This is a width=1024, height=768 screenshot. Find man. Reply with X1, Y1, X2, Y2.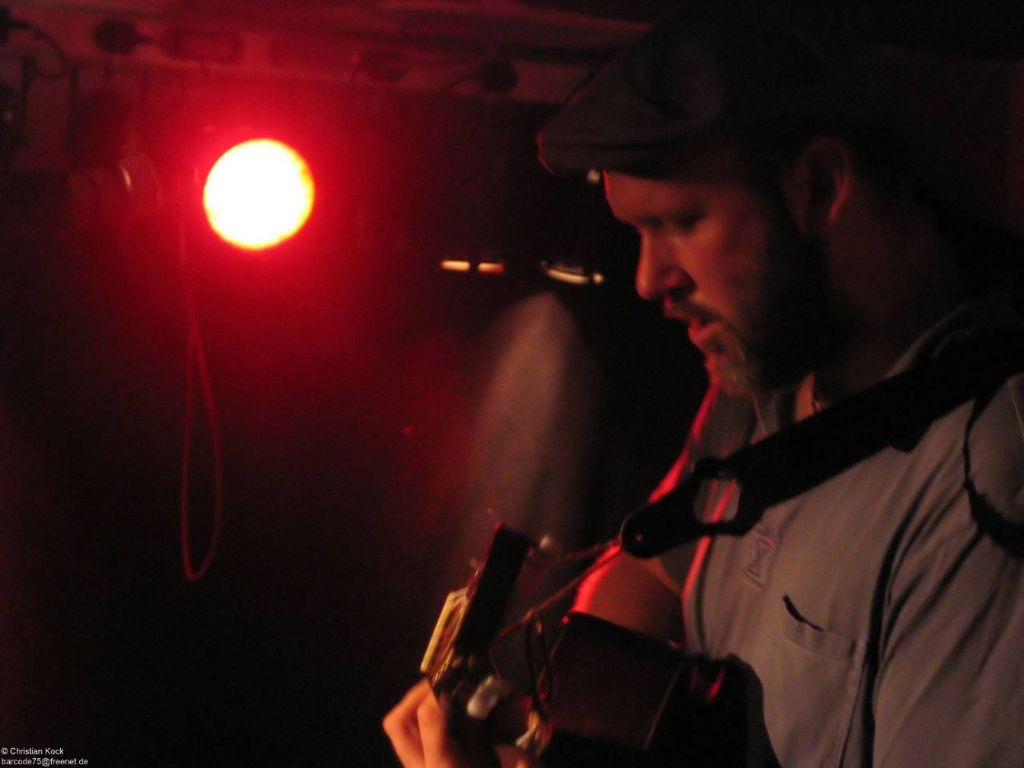
321, 30, 1006, 740.
